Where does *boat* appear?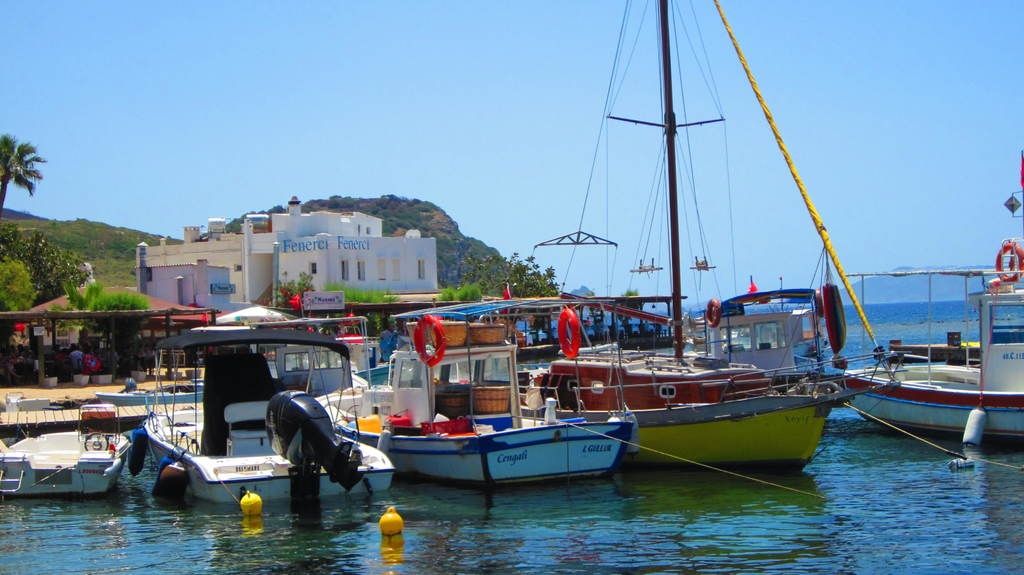
Appears at {"x1": 132, "y1": 320, "x2": 400, "y2": 504}.
